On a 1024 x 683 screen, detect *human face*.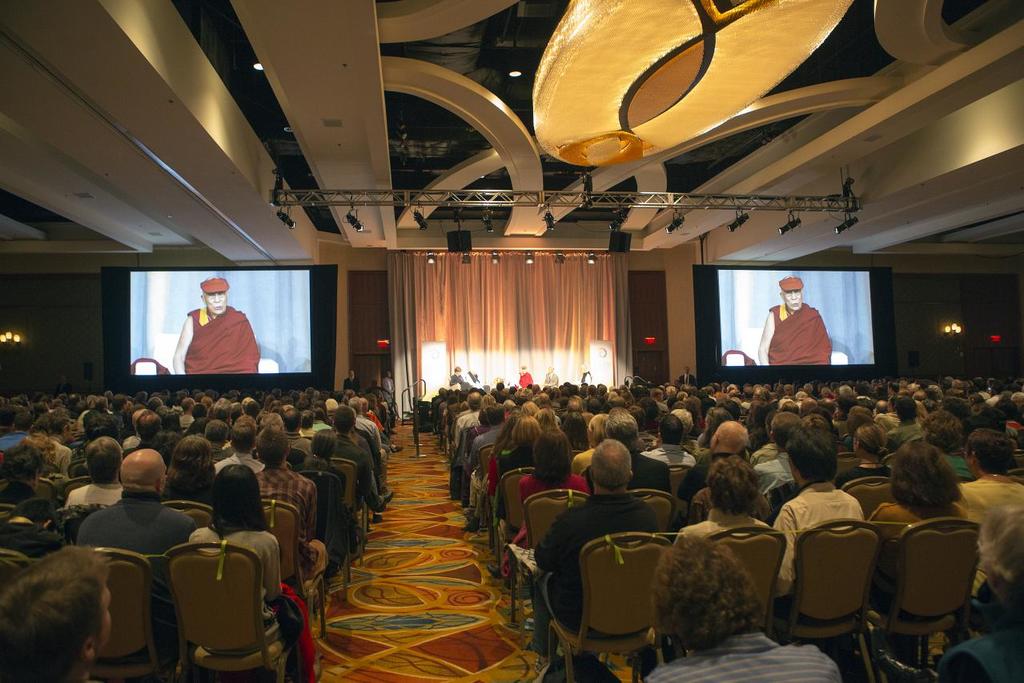
661, 408, 681, 443.
